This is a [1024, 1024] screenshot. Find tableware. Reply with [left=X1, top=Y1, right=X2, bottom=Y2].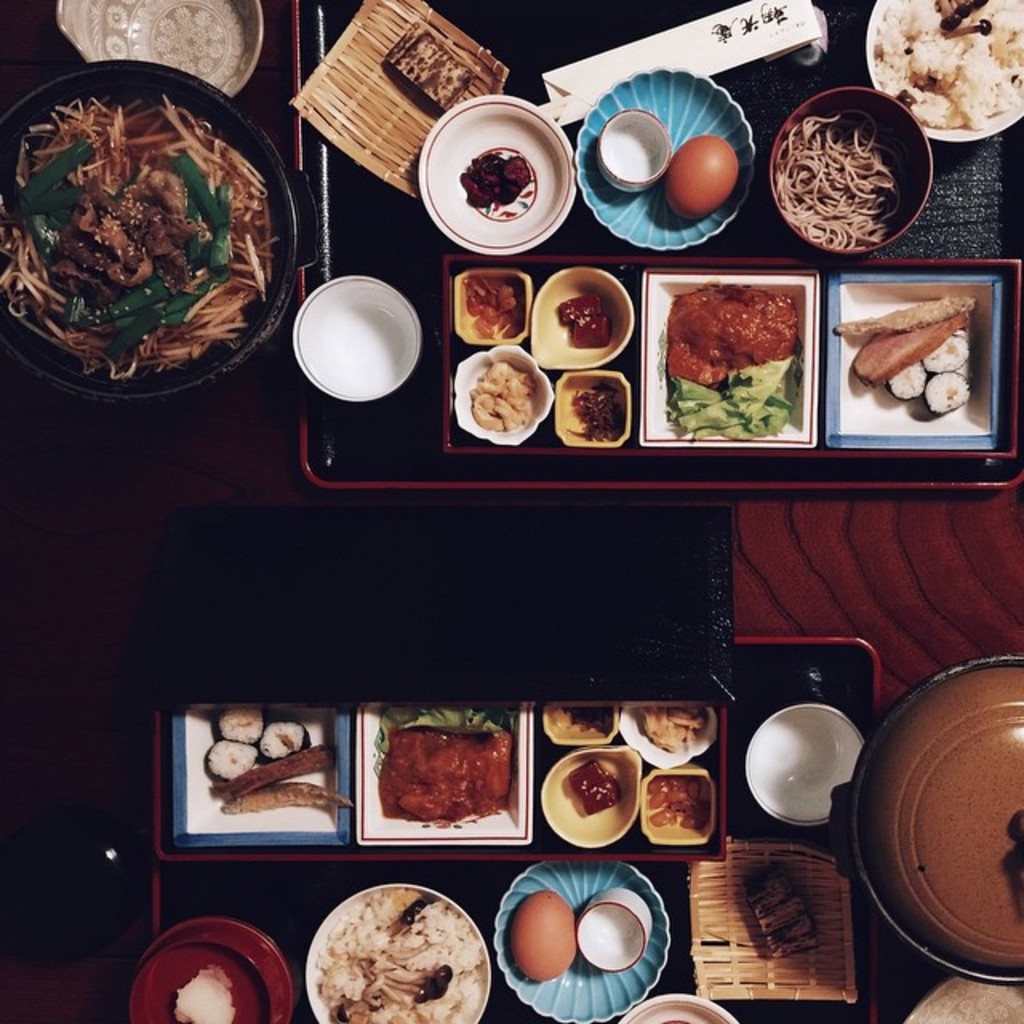
[left=293, top=0, right=510, bottom=194].
